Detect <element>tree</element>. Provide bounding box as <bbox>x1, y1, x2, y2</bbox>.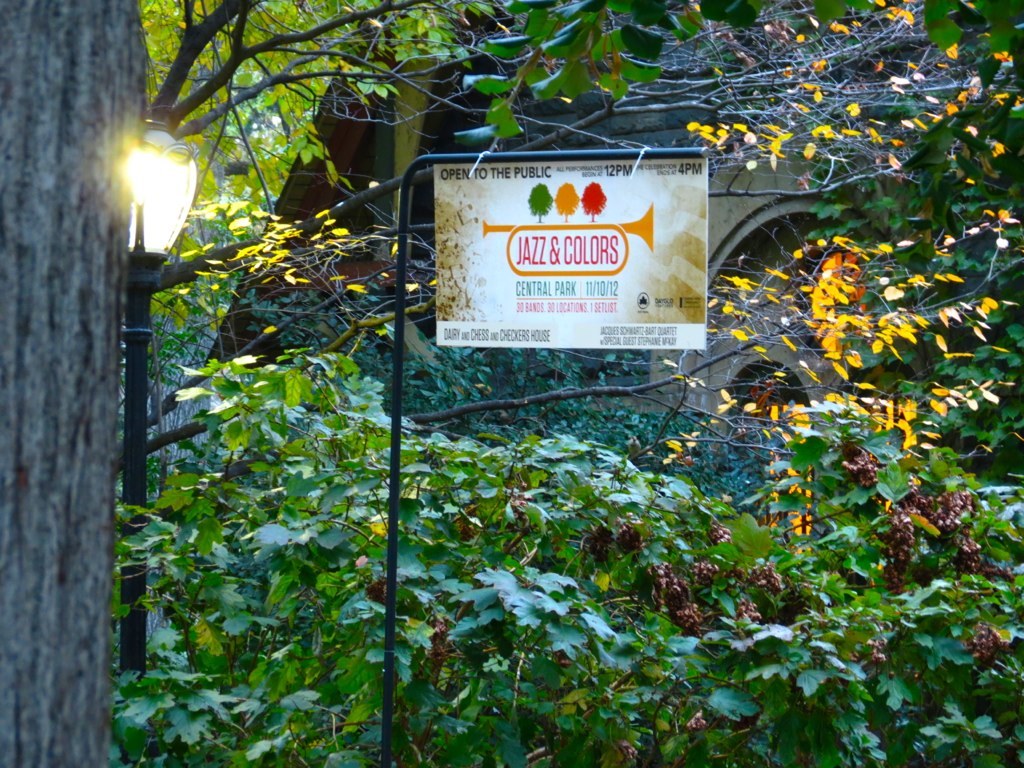
<bbox>85, 126, 438, 678</bbox>.
